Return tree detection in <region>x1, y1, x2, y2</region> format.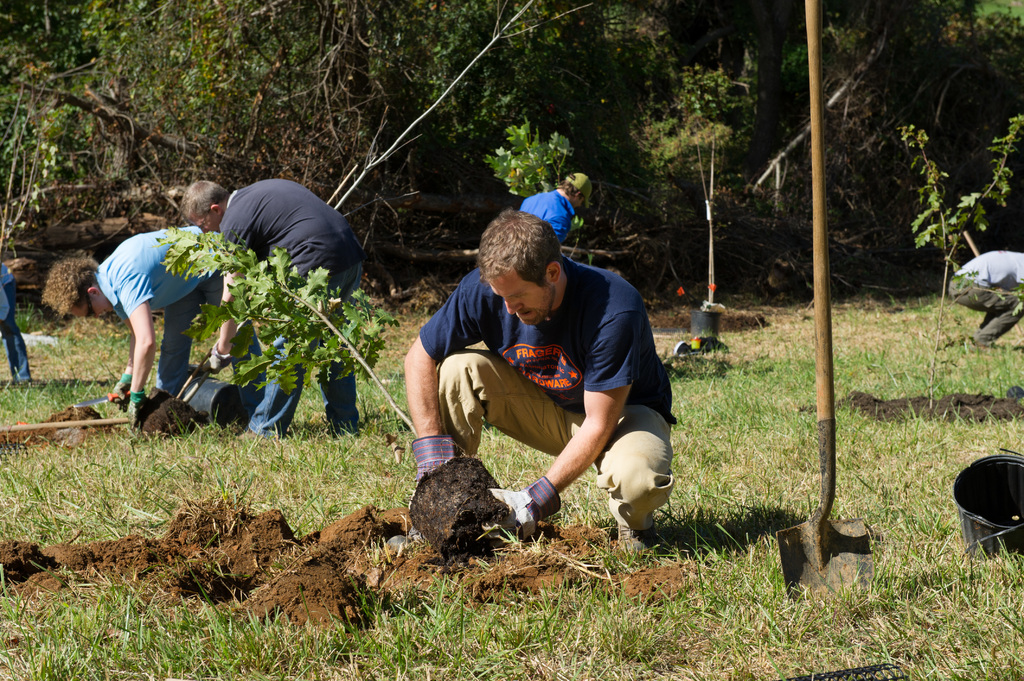
<region>403, 0, 754, 284</region>.
